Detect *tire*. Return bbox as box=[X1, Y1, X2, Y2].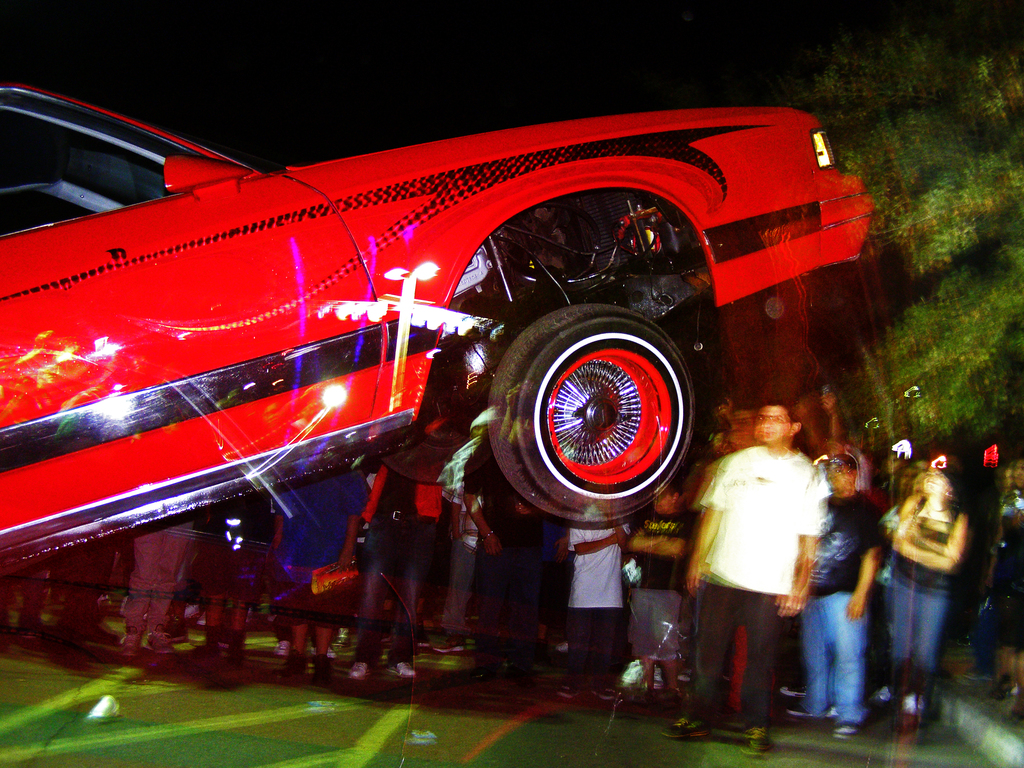
box=[504, 317, 674, 520].
